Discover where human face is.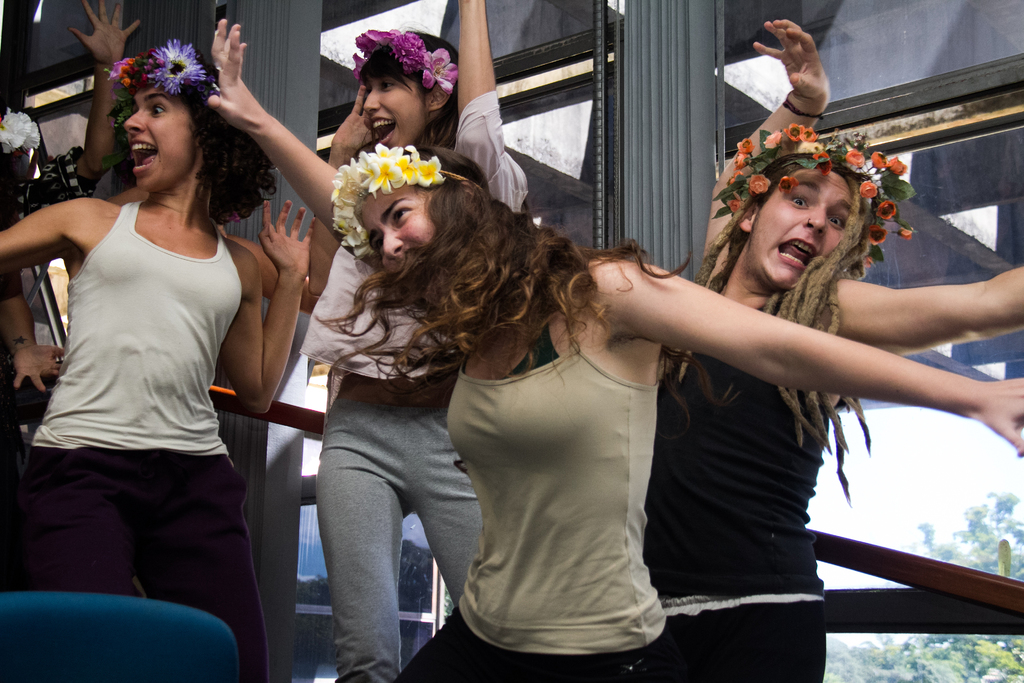
Discovered at {"x1": 354, "y1": 176, "x2": 440, "y2": 276}.
